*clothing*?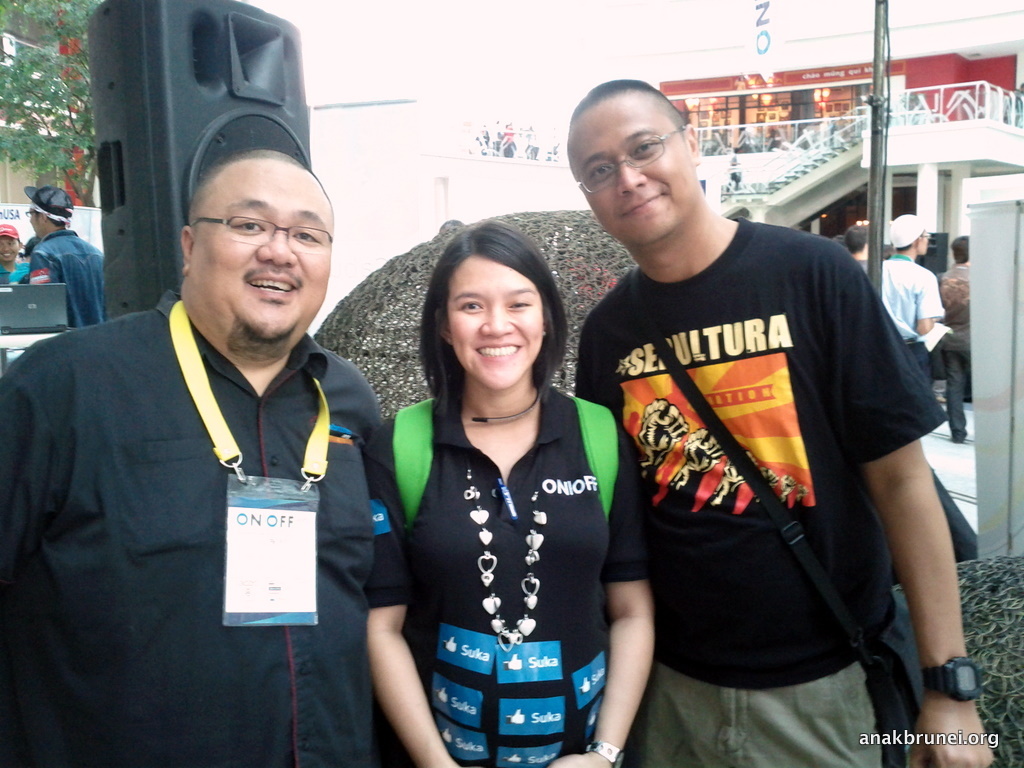
<bbox>940, 258, 977, 425</bbox>
